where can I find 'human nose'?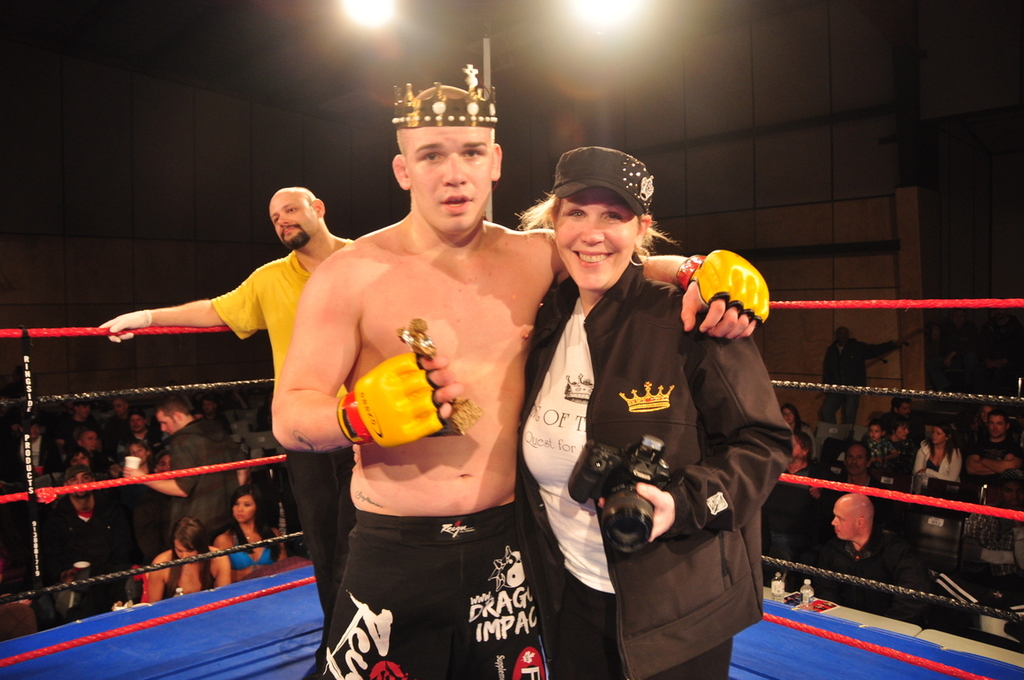
You can find it at crop(238, 504, 242, 510).
